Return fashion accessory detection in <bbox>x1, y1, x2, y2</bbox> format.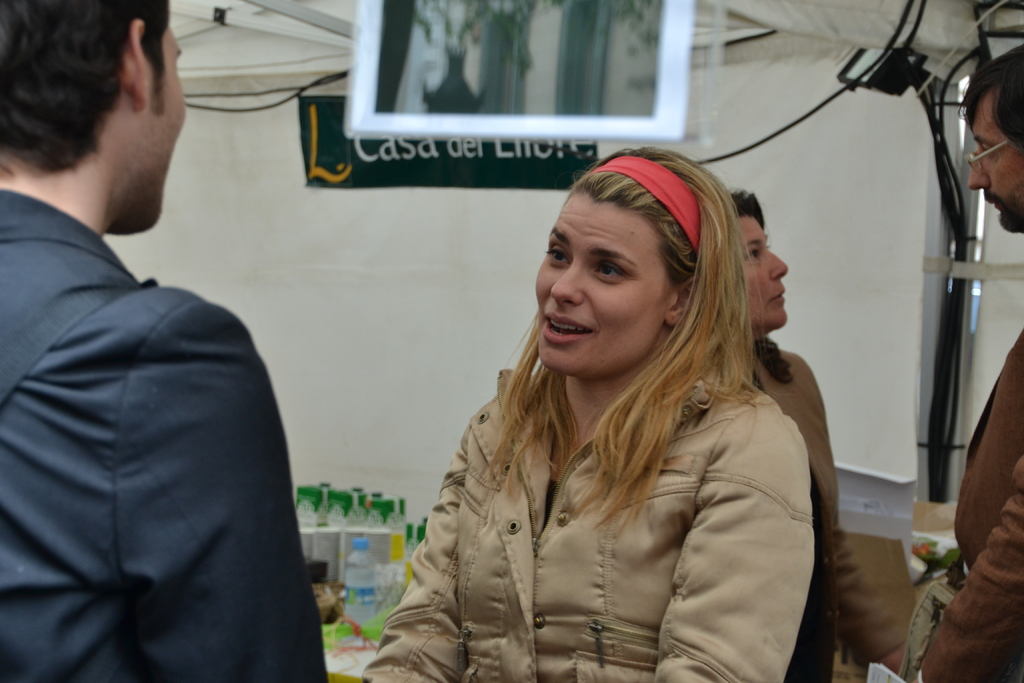
<bbox>0, 276, 157, 404</bbox>.
